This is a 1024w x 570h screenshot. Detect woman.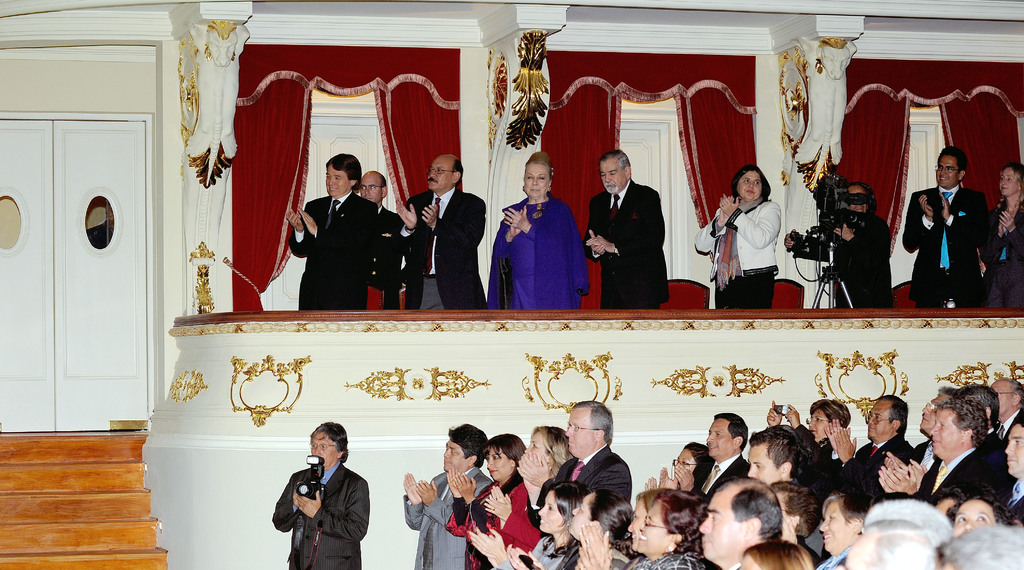
976,165,1023,308.
